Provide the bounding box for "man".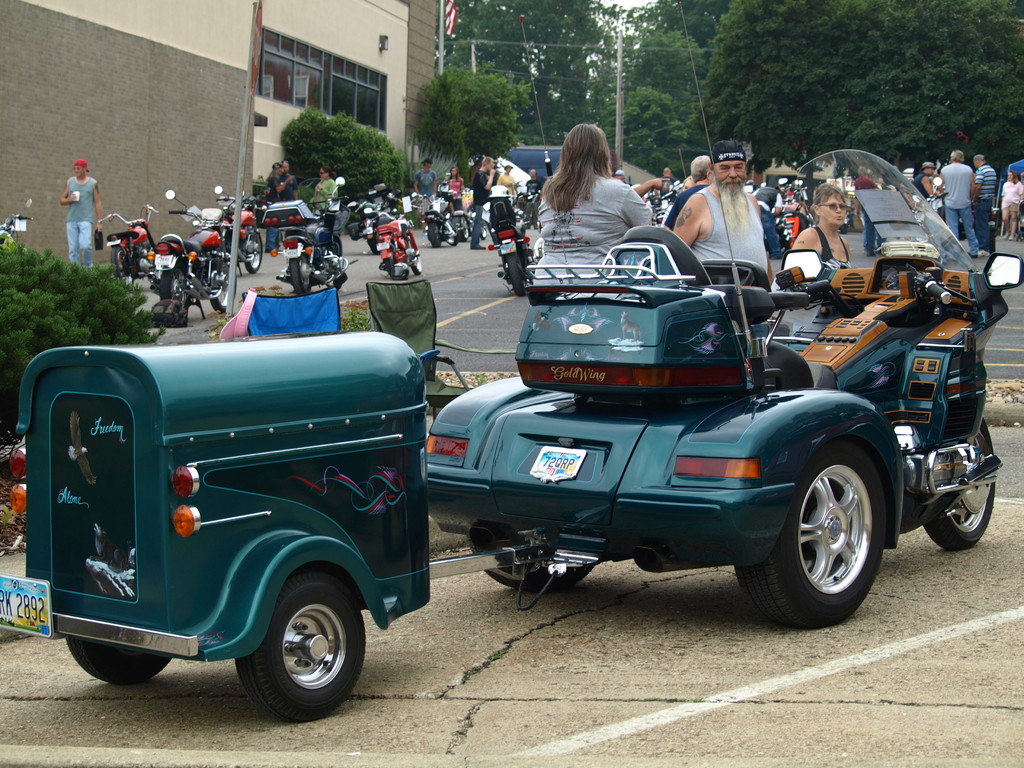
box(56, 157, 104, 273).
